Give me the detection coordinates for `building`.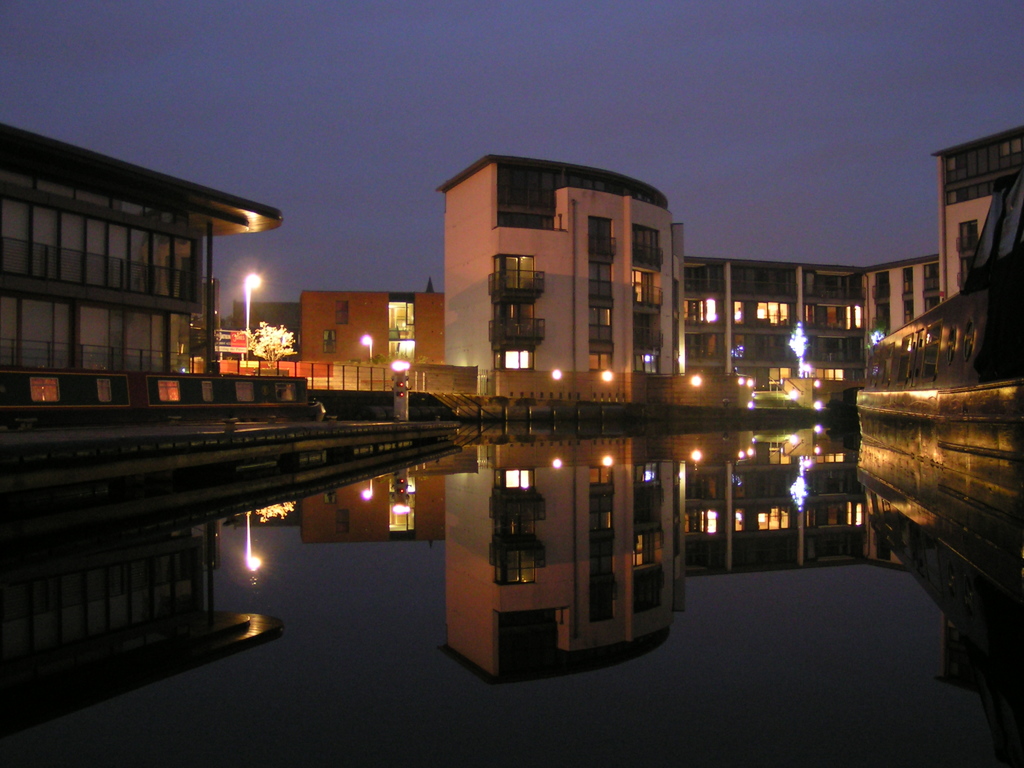
detection(302, 287, 448, 369).
